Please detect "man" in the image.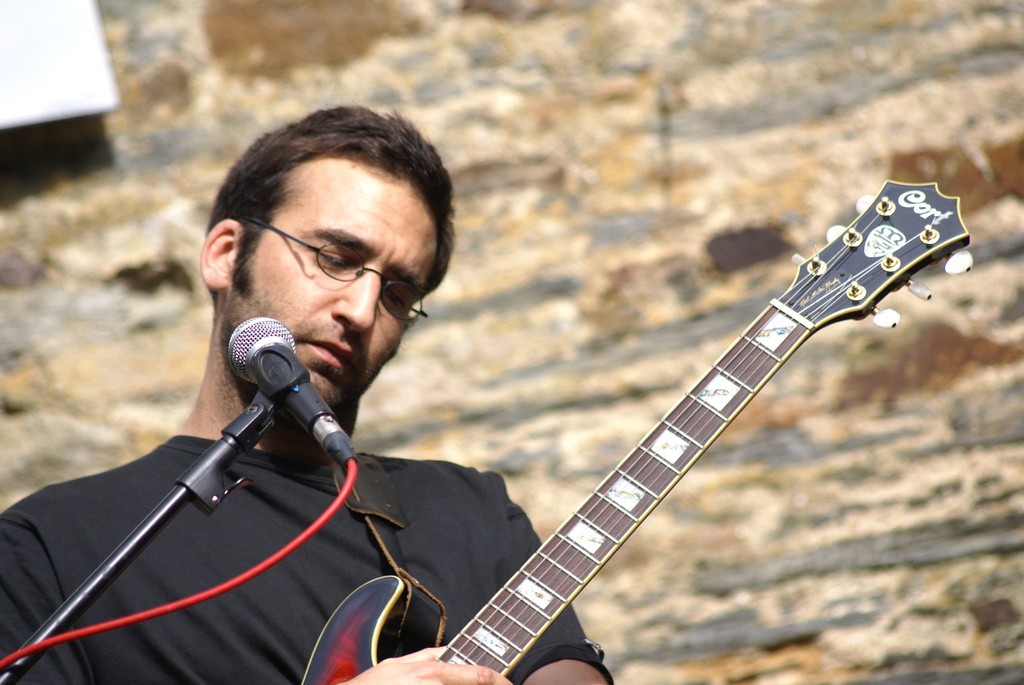
region(34, 95, 734, 682).
